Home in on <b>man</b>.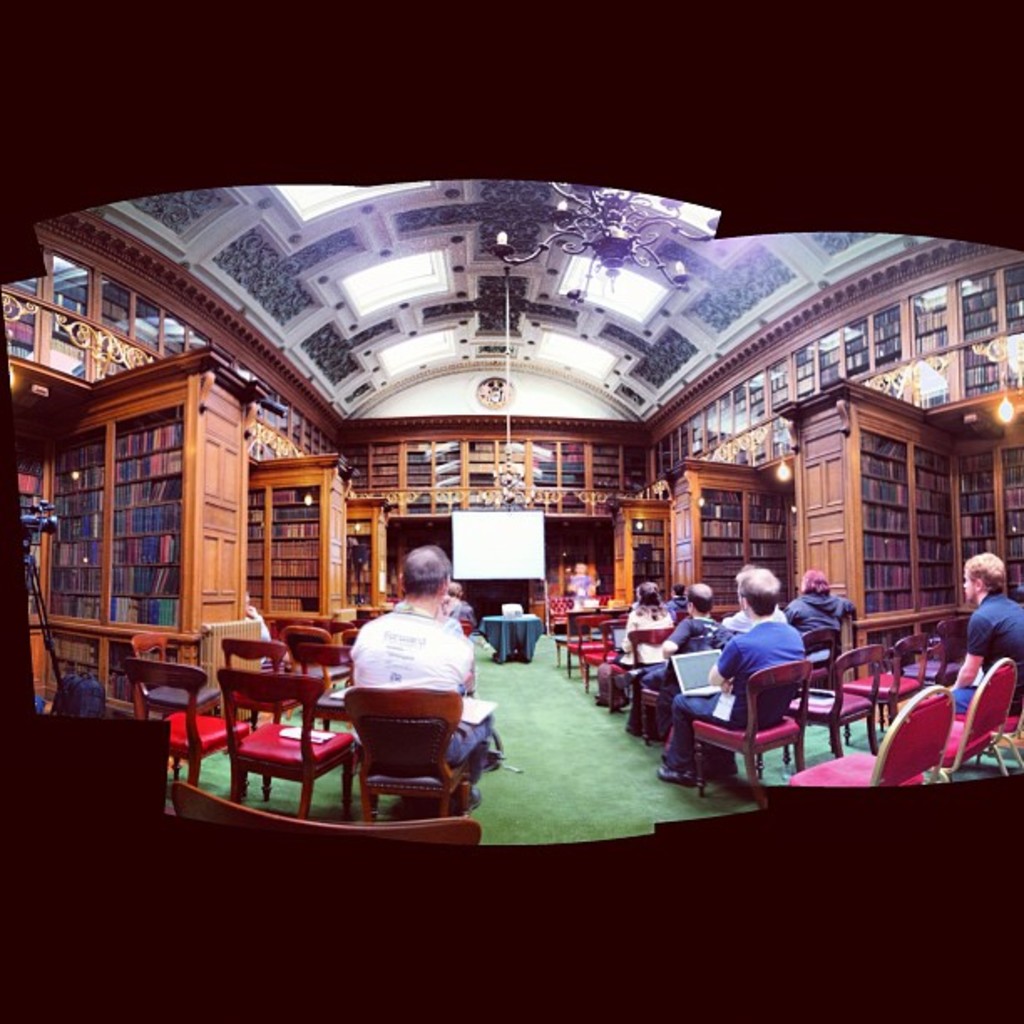
Homed in at 661:584:693:609.
